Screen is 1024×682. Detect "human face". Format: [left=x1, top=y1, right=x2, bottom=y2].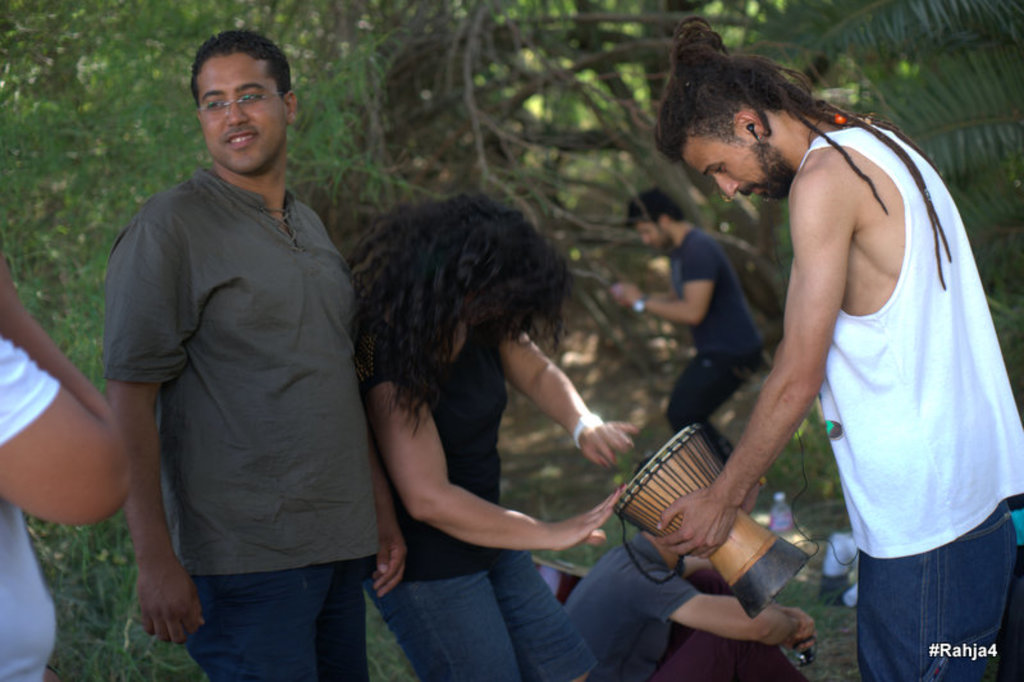
[left=681, top=133, right=794, bottom=201].
